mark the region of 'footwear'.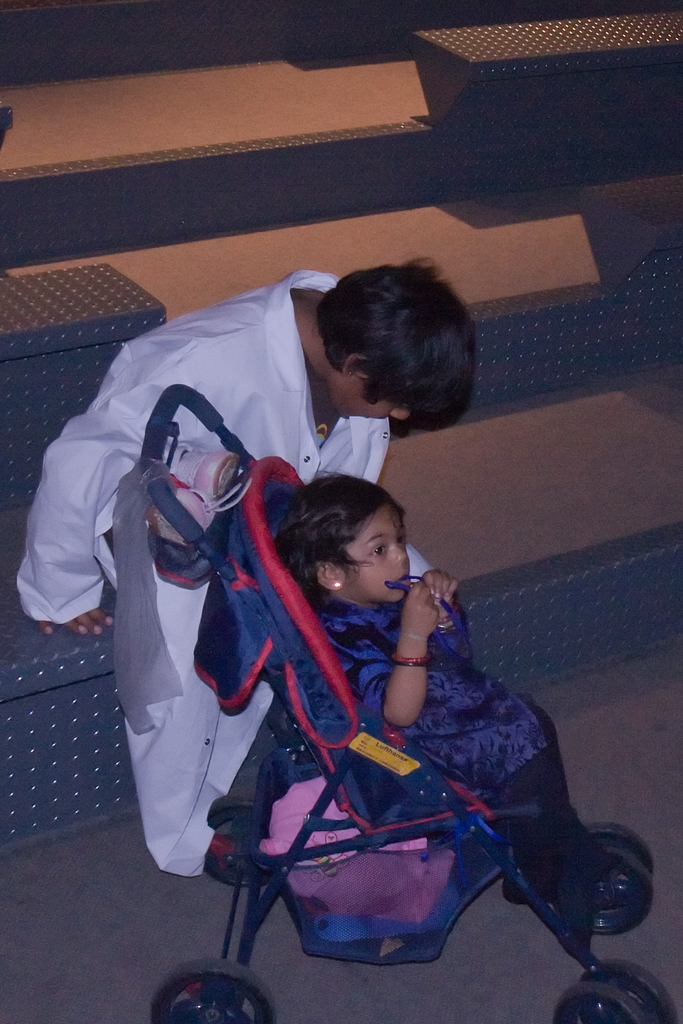
Region: [201, 831, 261, 889].
